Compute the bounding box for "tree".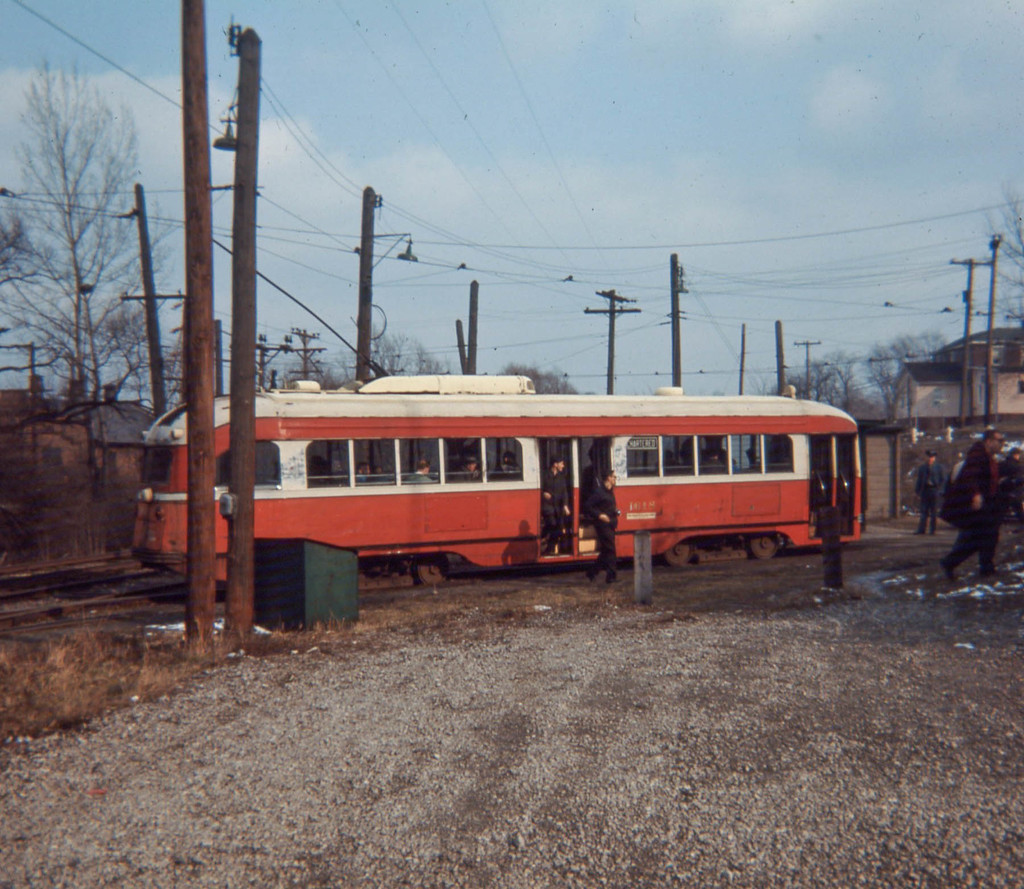
14/52/140/483.
